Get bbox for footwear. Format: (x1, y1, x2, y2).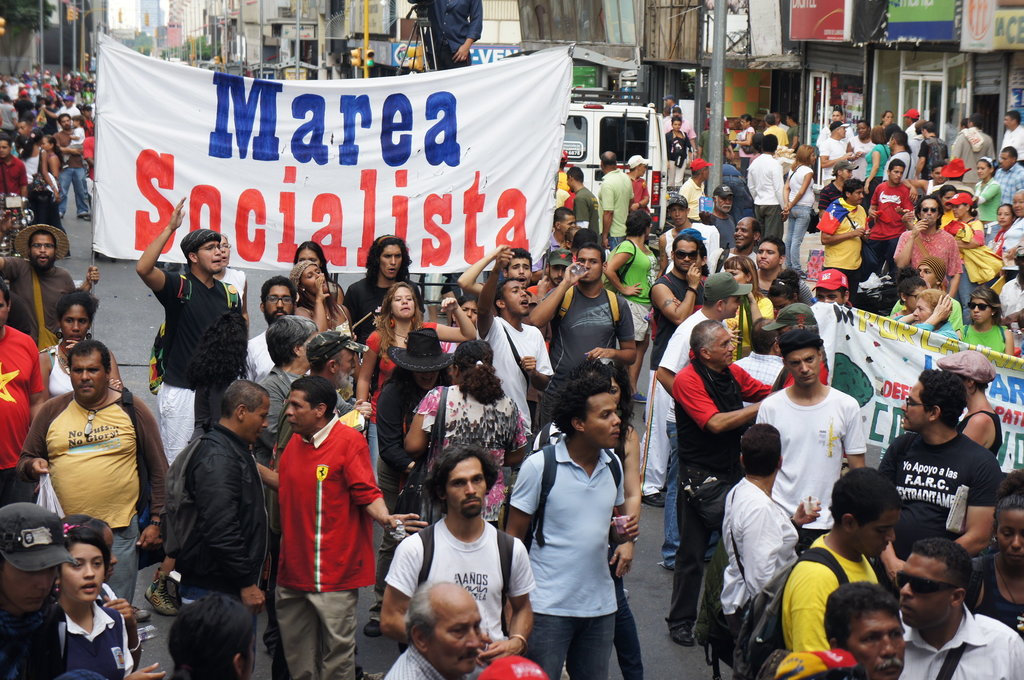
(663, 610, 692, 647).
